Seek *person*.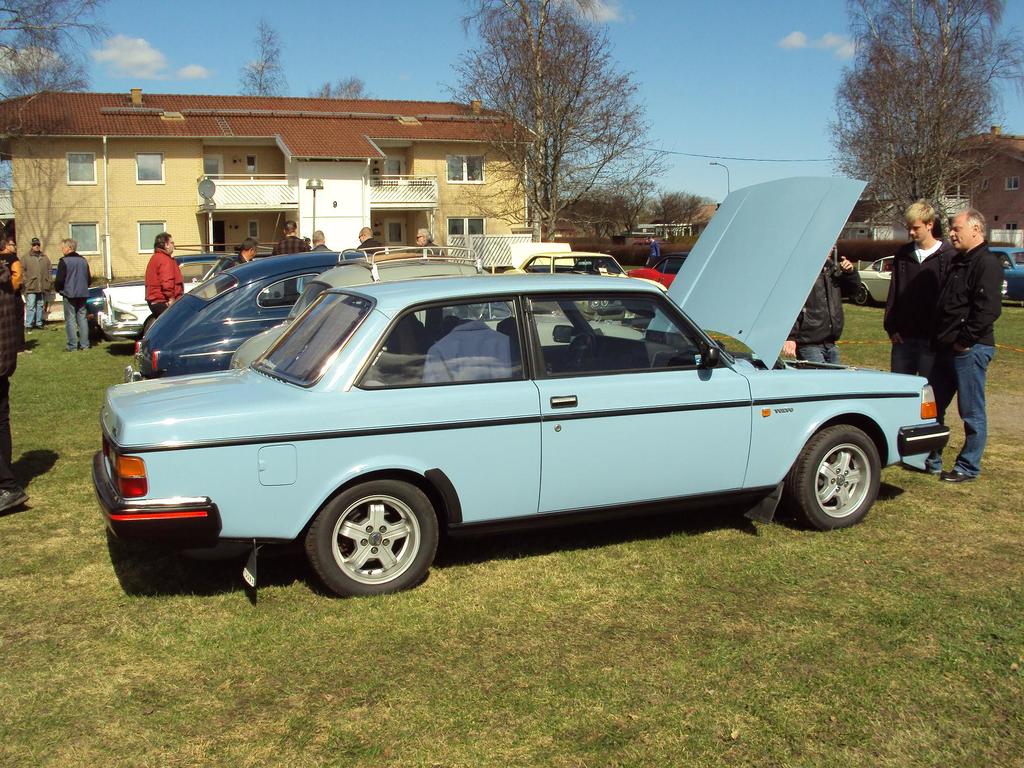
bbox=(0, 492, 28, 517).
